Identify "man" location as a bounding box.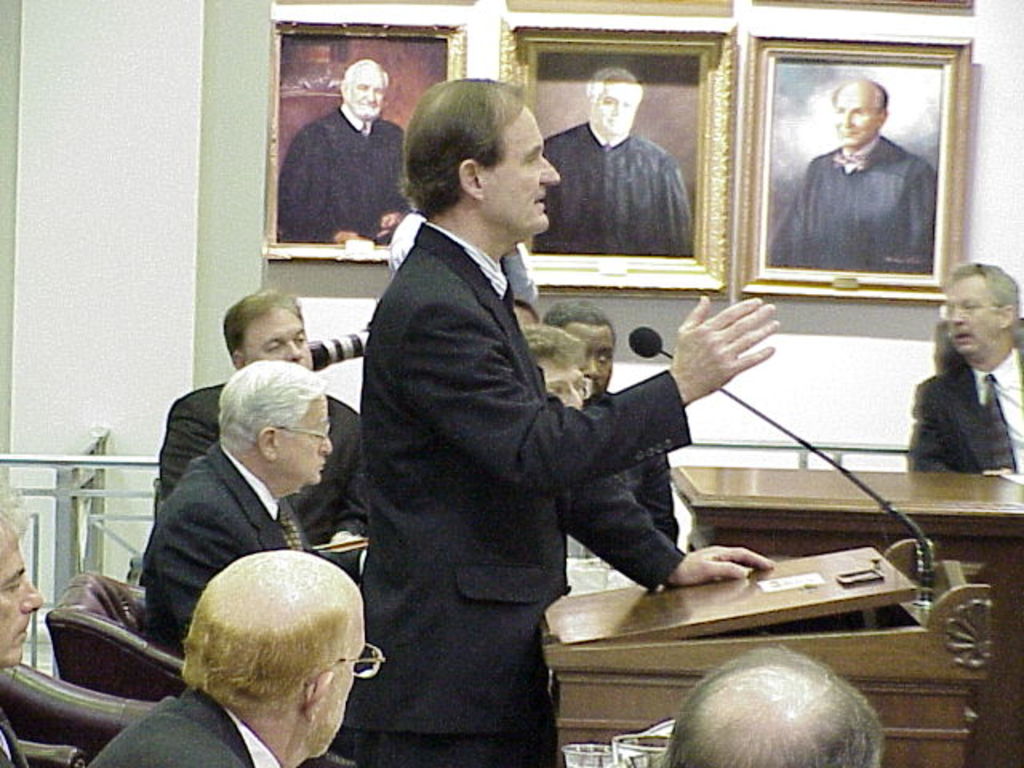
l=552, t=294, r=688, b=550.
